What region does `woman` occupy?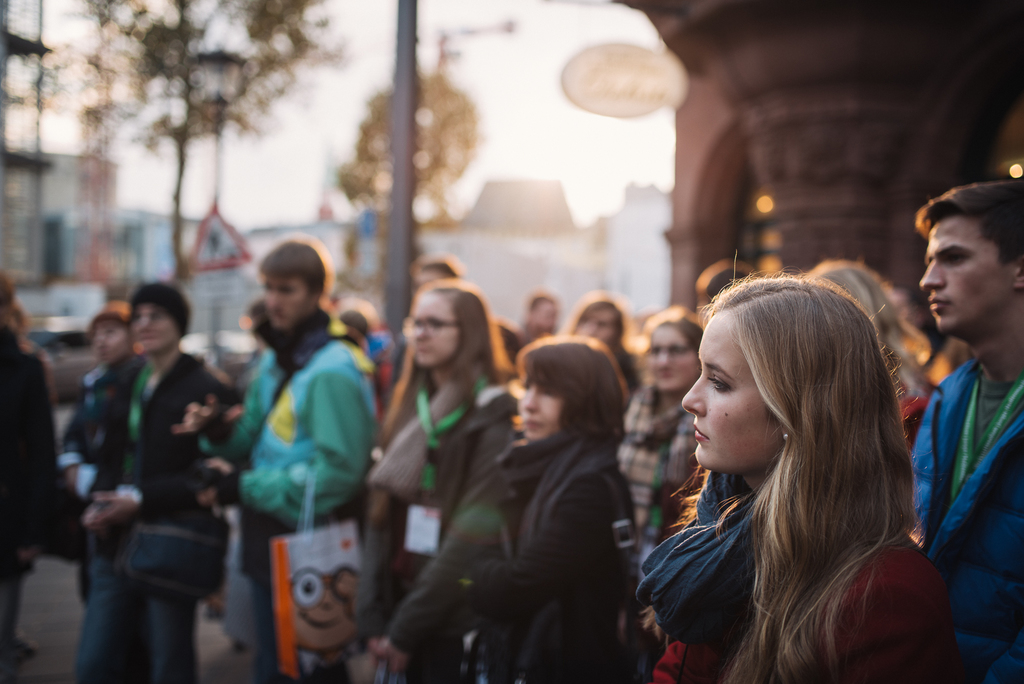
Rect(811, 261, 937, 446).
